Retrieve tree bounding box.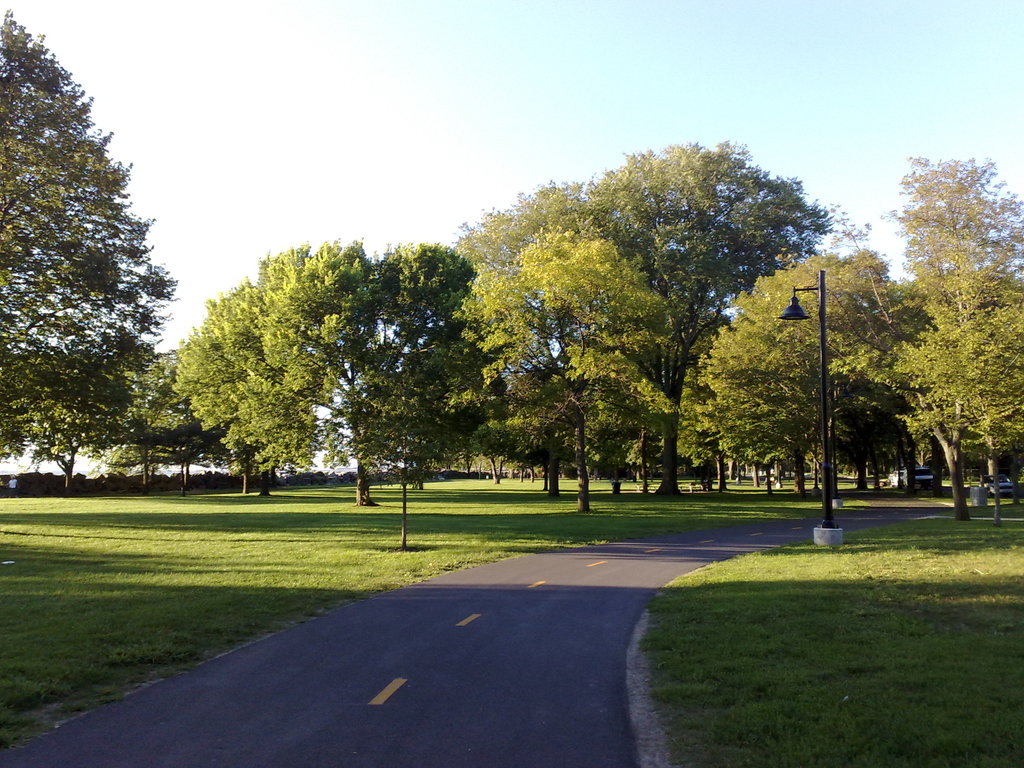
Bounding box: {"left": 20, "top": 344, "right": 262, "bottom": 490}.
